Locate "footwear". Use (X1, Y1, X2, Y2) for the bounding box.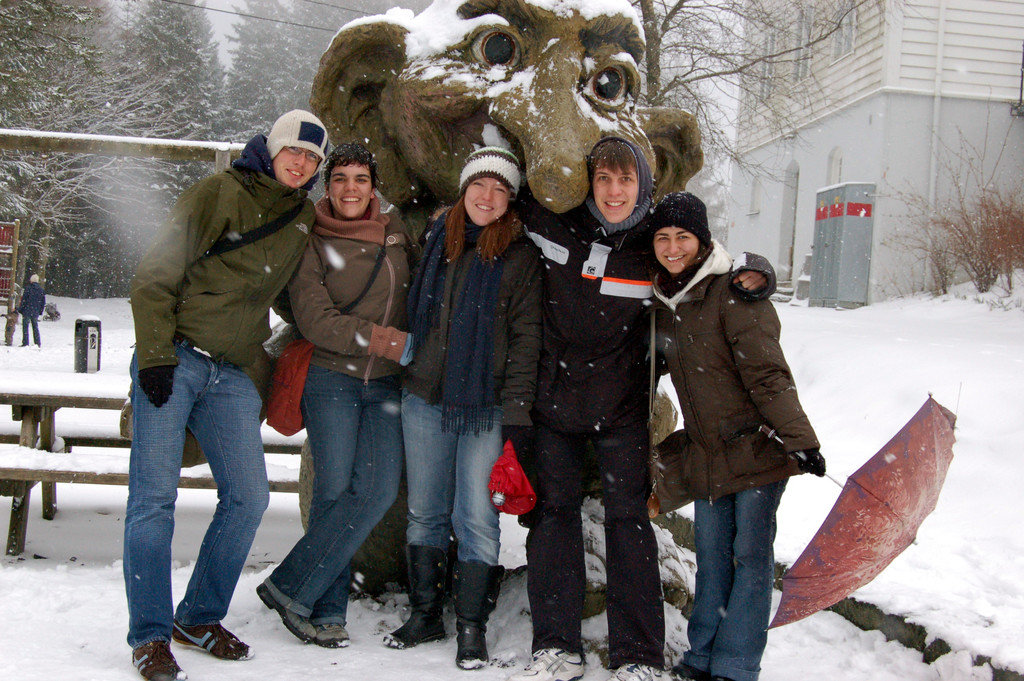
(506, 650, 586, 680).
